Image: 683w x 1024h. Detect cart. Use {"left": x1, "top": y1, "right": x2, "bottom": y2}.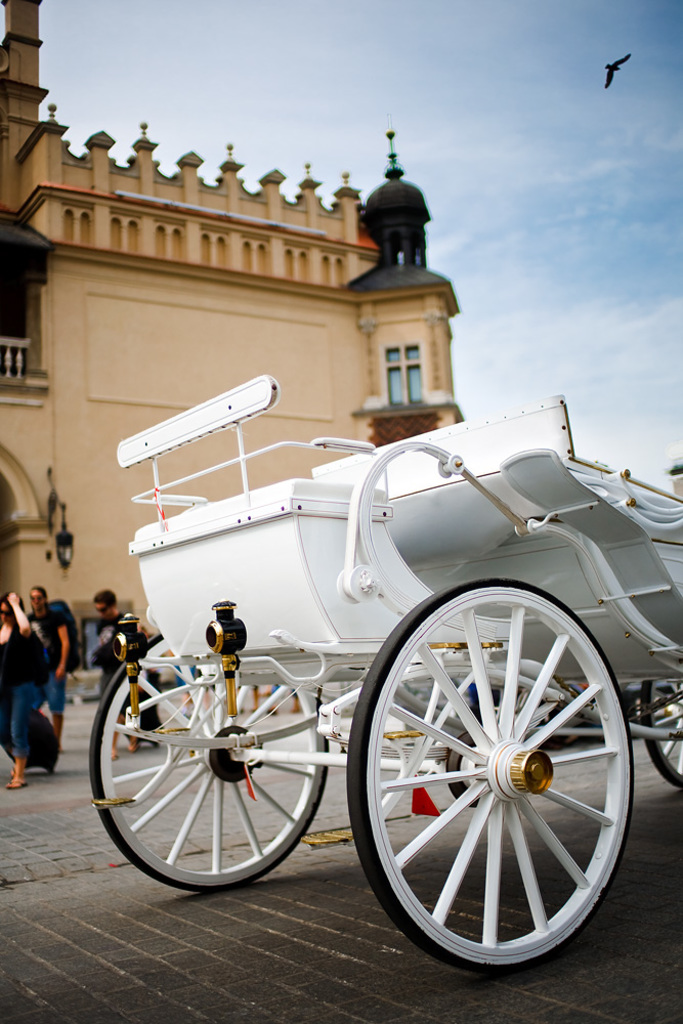
{"left": 95, "top": 290, "right": 659, "bottom": 949}.
